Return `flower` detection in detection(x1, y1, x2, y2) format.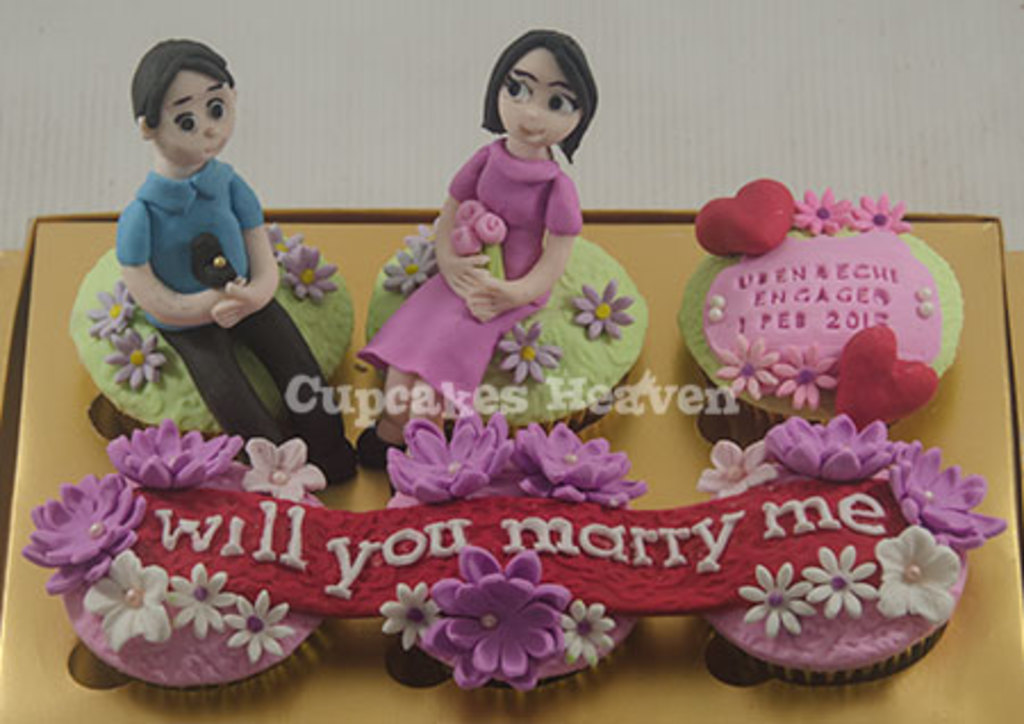
detection(517, 423, 649, 510).
